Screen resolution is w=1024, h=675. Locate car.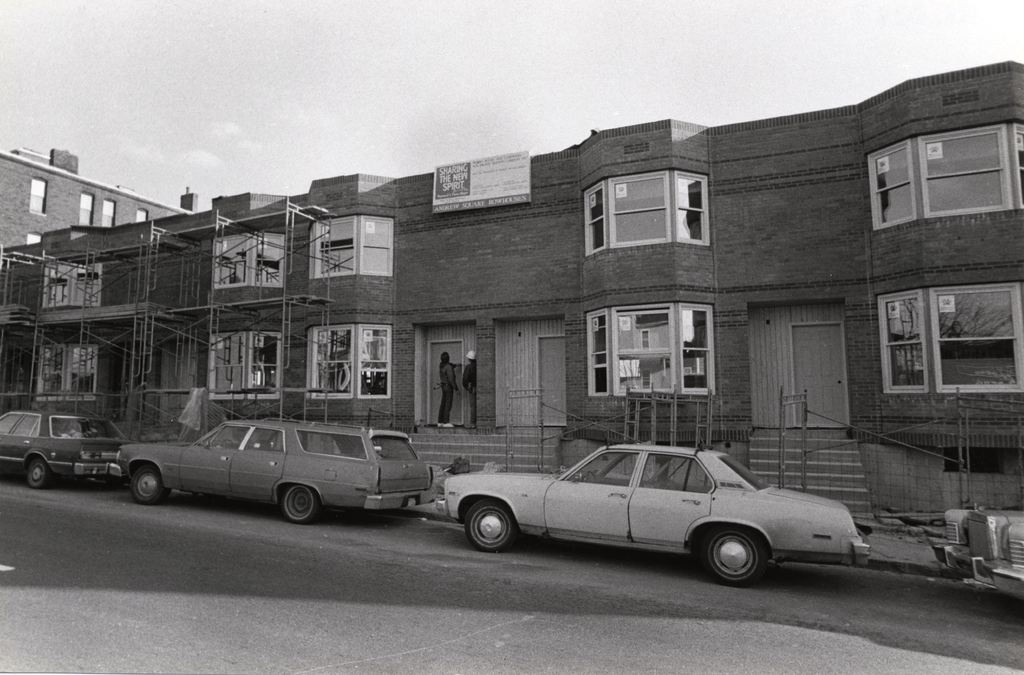
440 443 870 583.
